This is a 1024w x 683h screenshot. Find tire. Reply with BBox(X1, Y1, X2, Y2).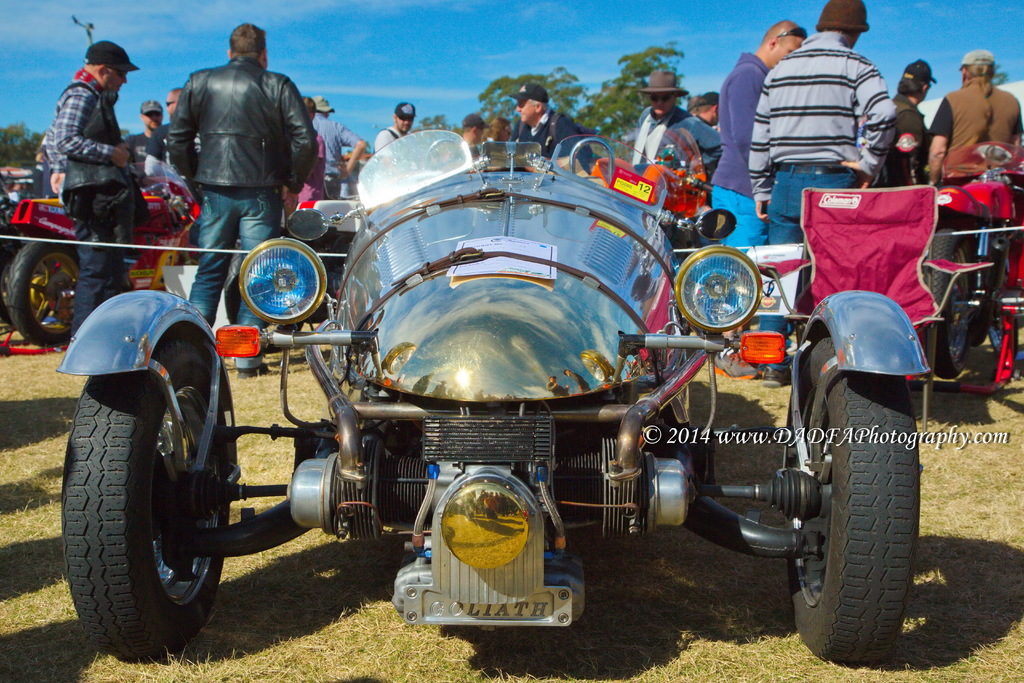
BBox(63, 329, 225, 663).
